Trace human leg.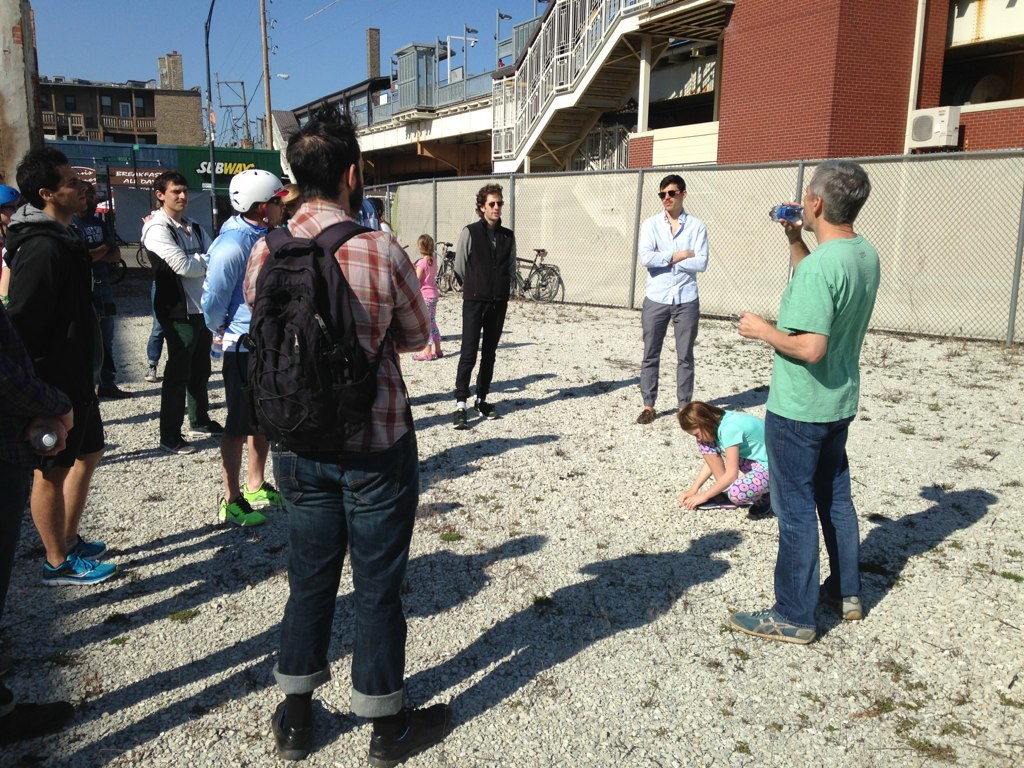
Traced to [64,393,105,551].
